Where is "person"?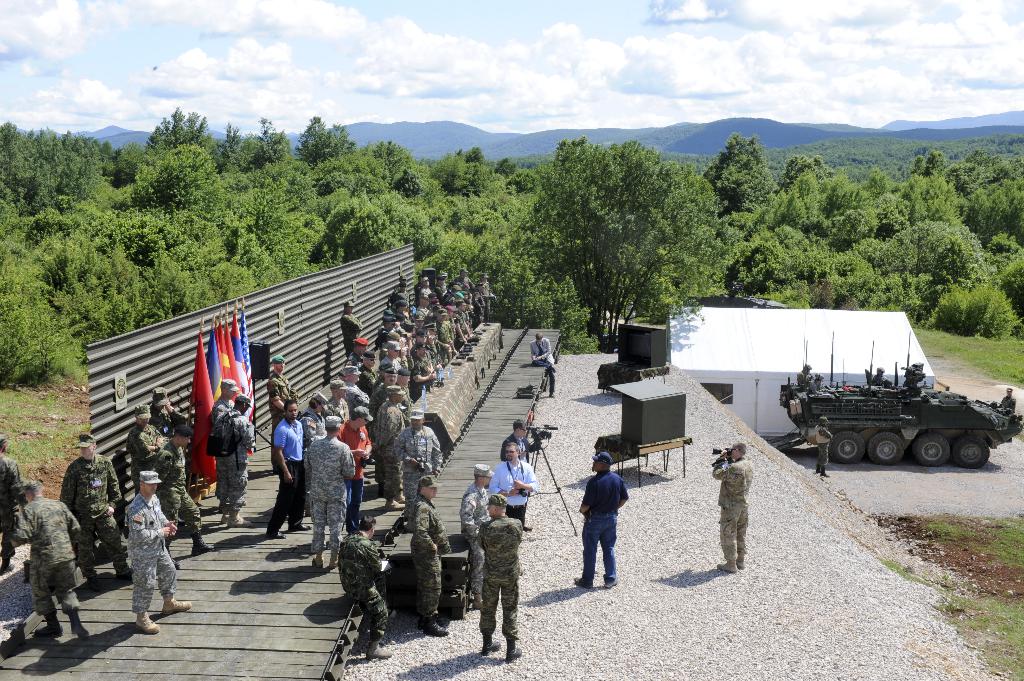
rect(574, 449, 632, 586).
